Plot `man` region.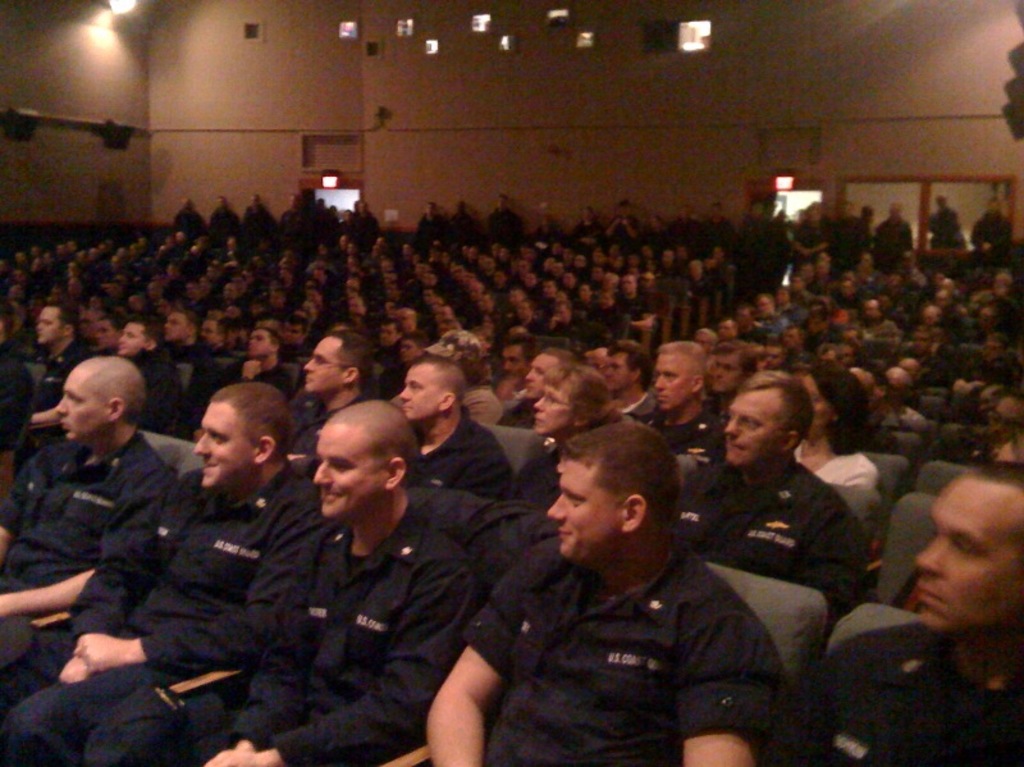
Plotted at crop(632, 341, 730, 470).
